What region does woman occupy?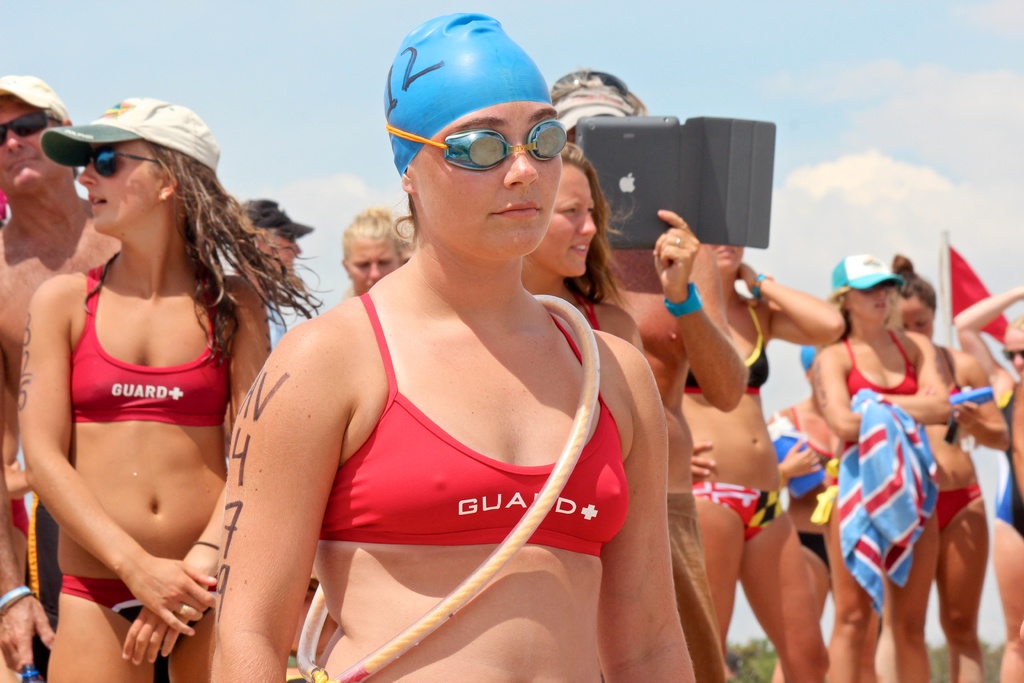
locate(19, 94, 321, 682).
